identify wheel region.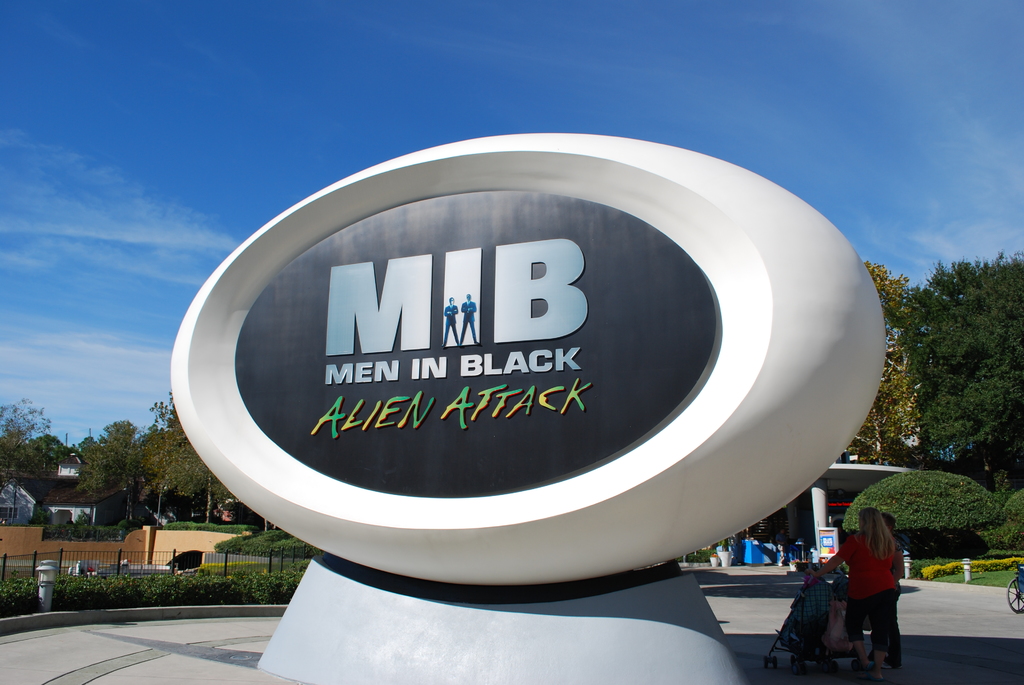
Region: [left=1001, top=578, right=1023, bottom=617].
